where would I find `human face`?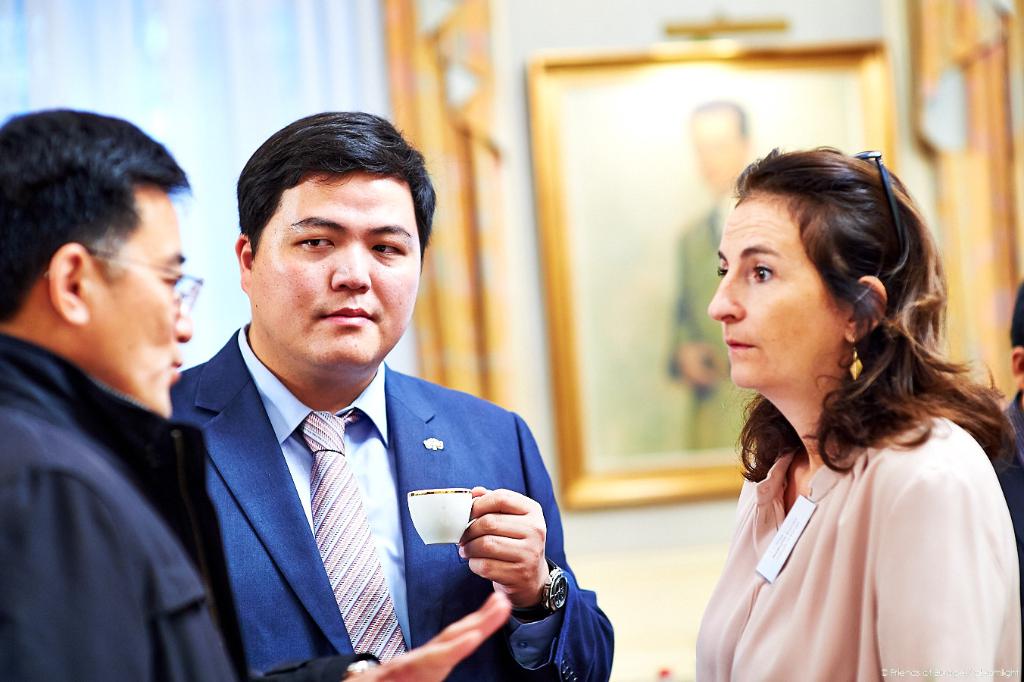
At BBox(82, 192, 189, 415).
